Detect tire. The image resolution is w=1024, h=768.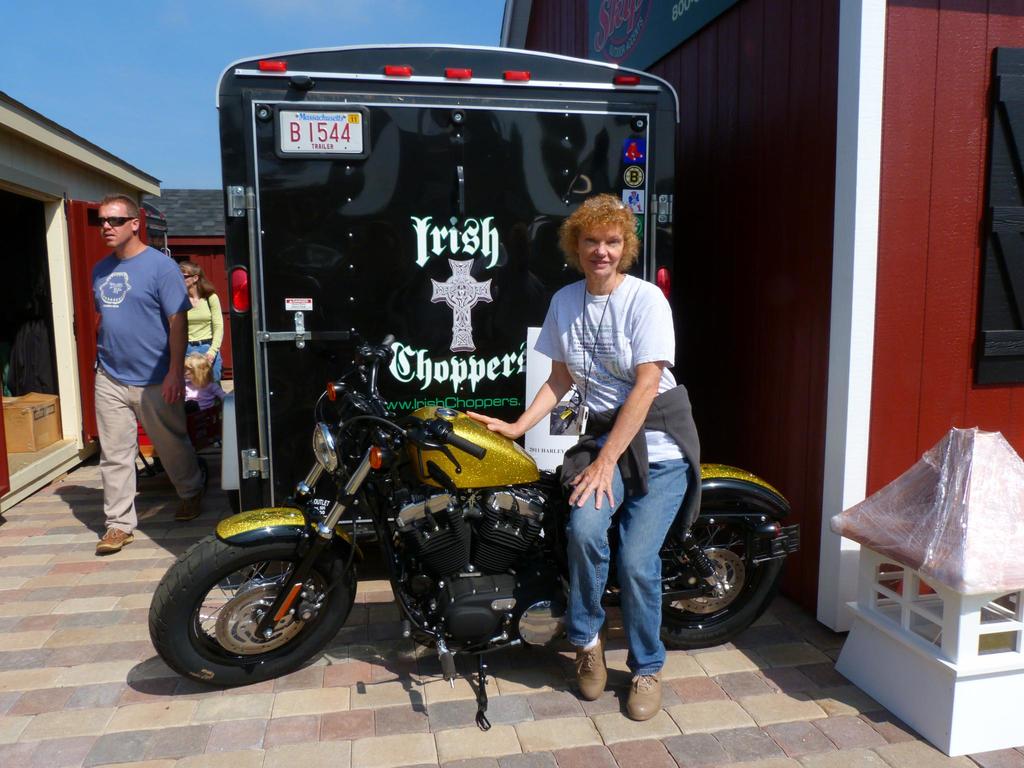
left=660, top=504, right=787, bottom=646.
